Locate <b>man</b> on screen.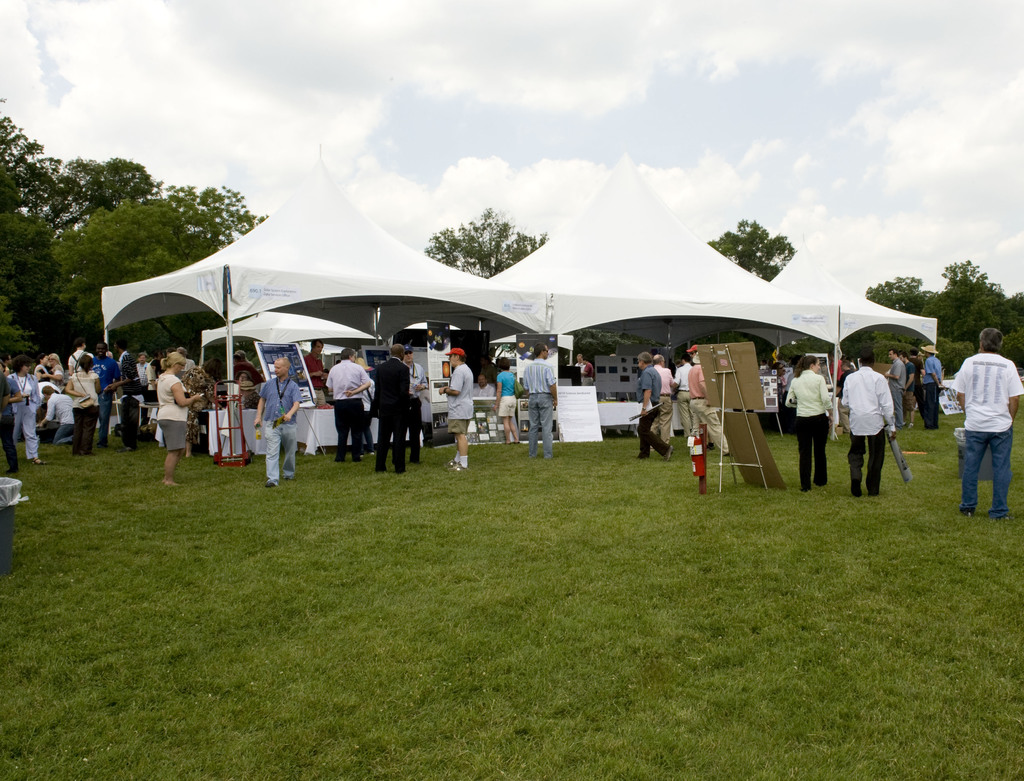
On screen at <region>688, 351, 733, 455</region>.
